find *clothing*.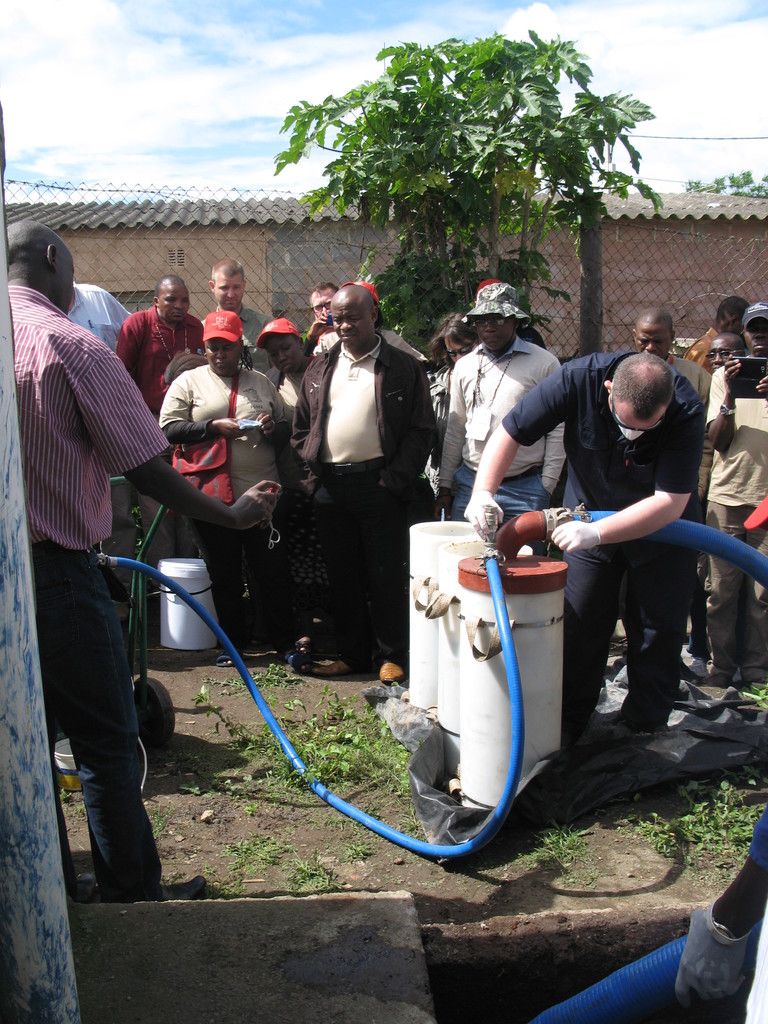
[289, 335, 442, 643].
